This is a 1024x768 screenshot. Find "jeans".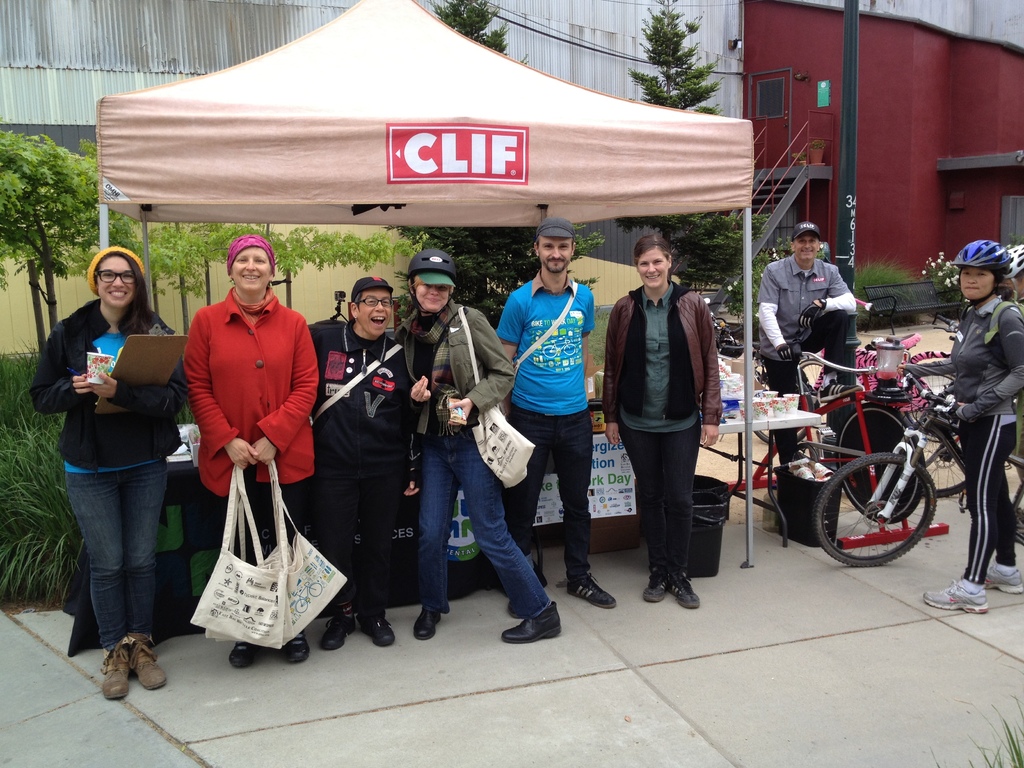
Bounding box: [615,424,699,569].
